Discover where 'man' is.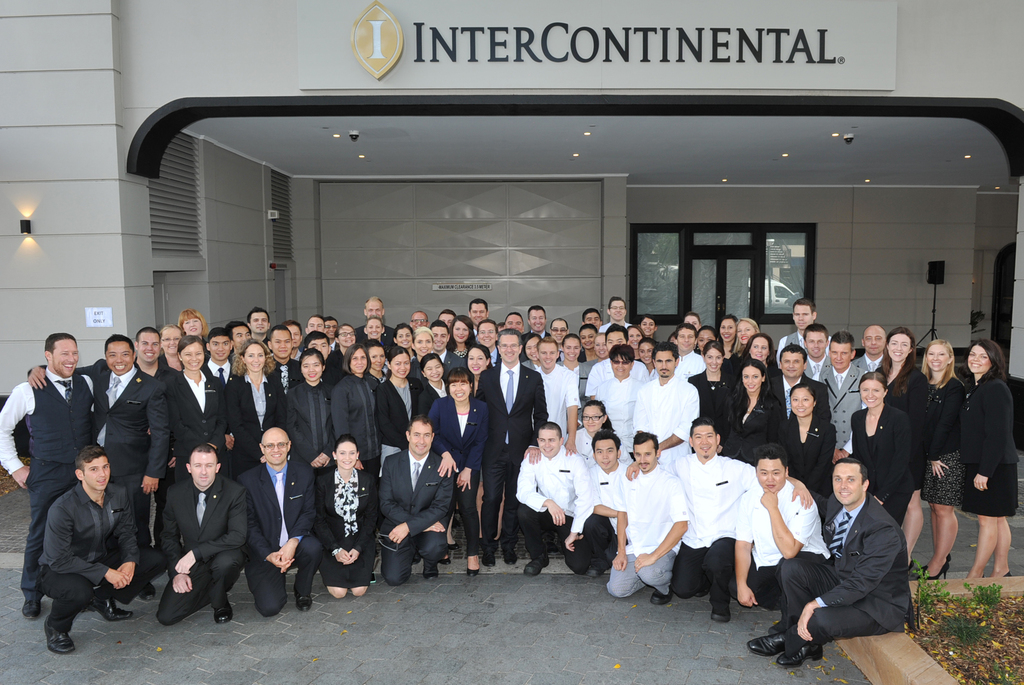
Discovered at box=[802, 324, 835, 386].
